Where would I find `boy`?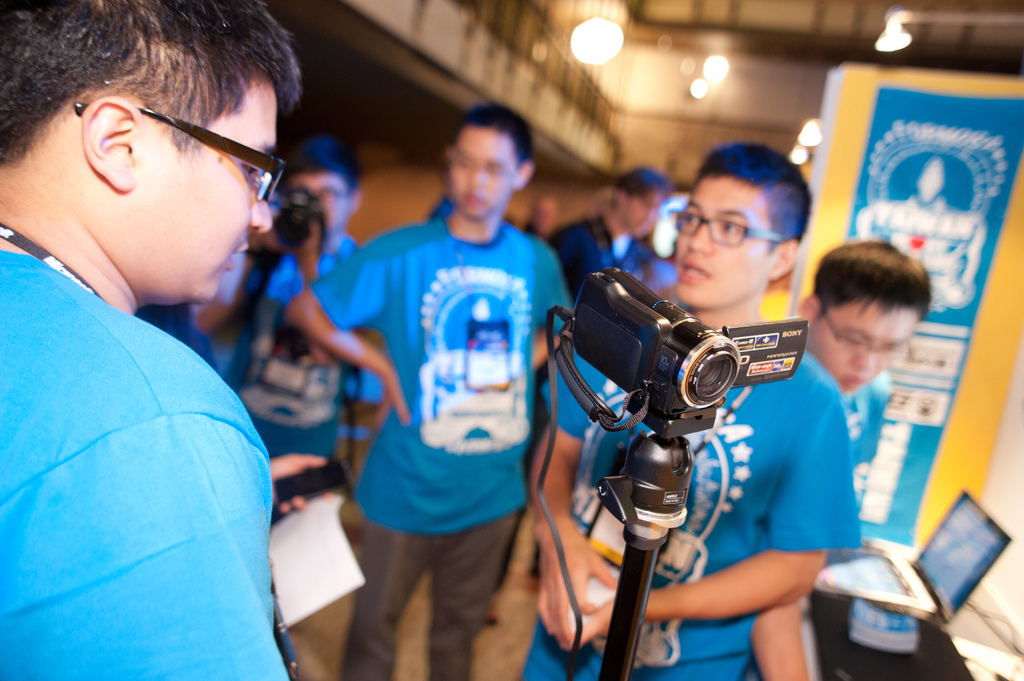
At bbox=[0, 0, 310, 680].
